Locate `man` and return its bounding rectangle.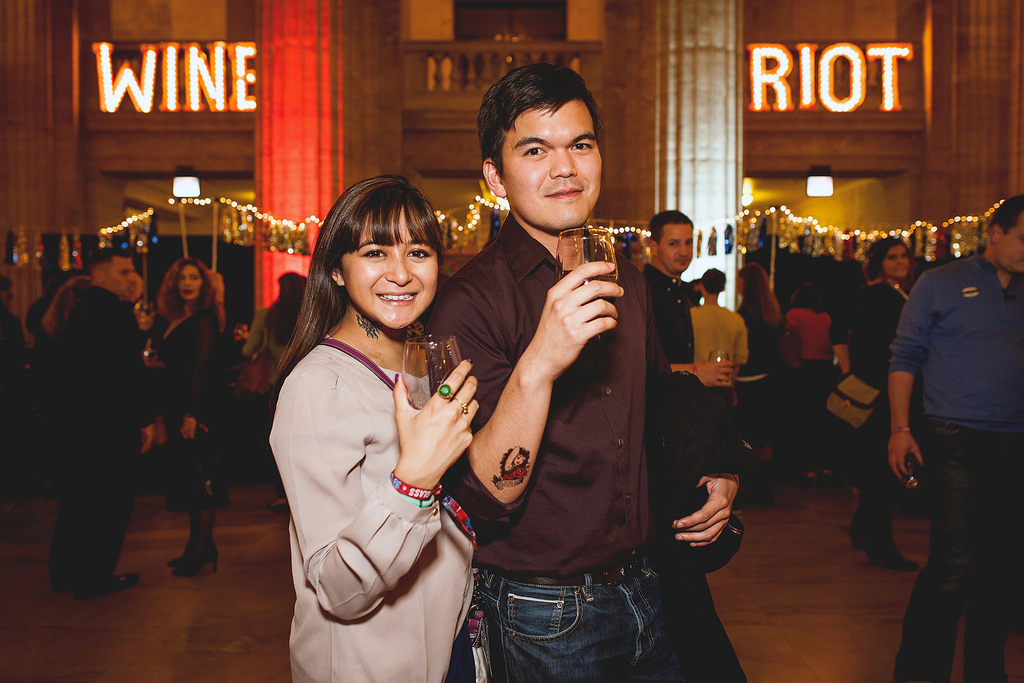
687/267/752/385.
